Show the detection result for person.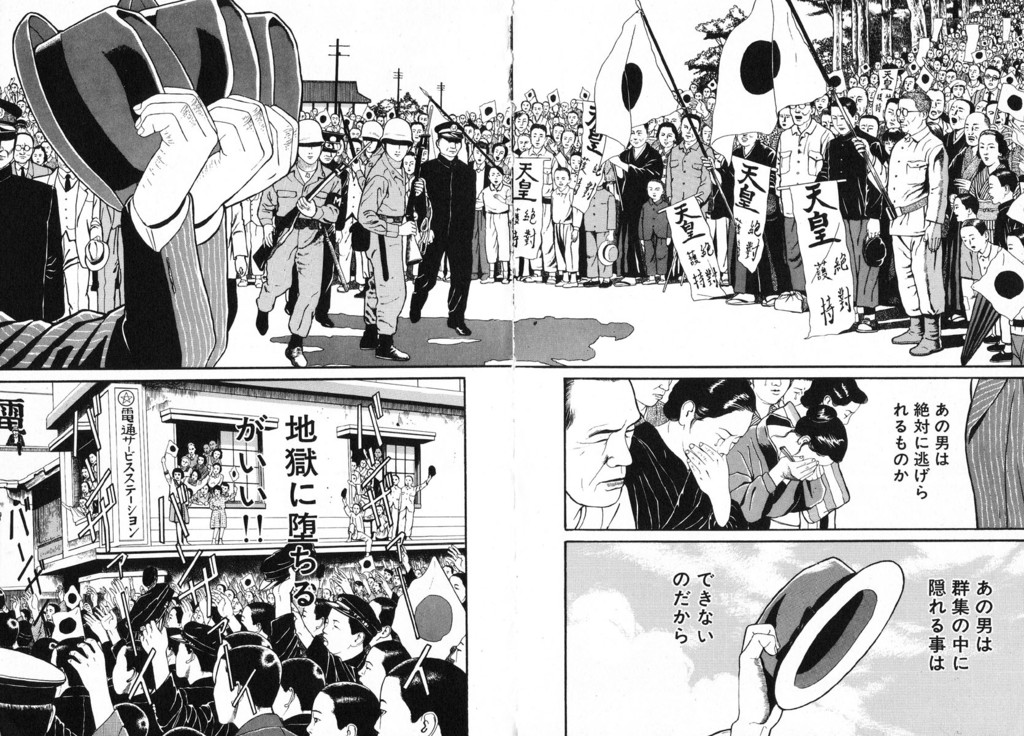
l=701, t=617, r=780, b=735.
